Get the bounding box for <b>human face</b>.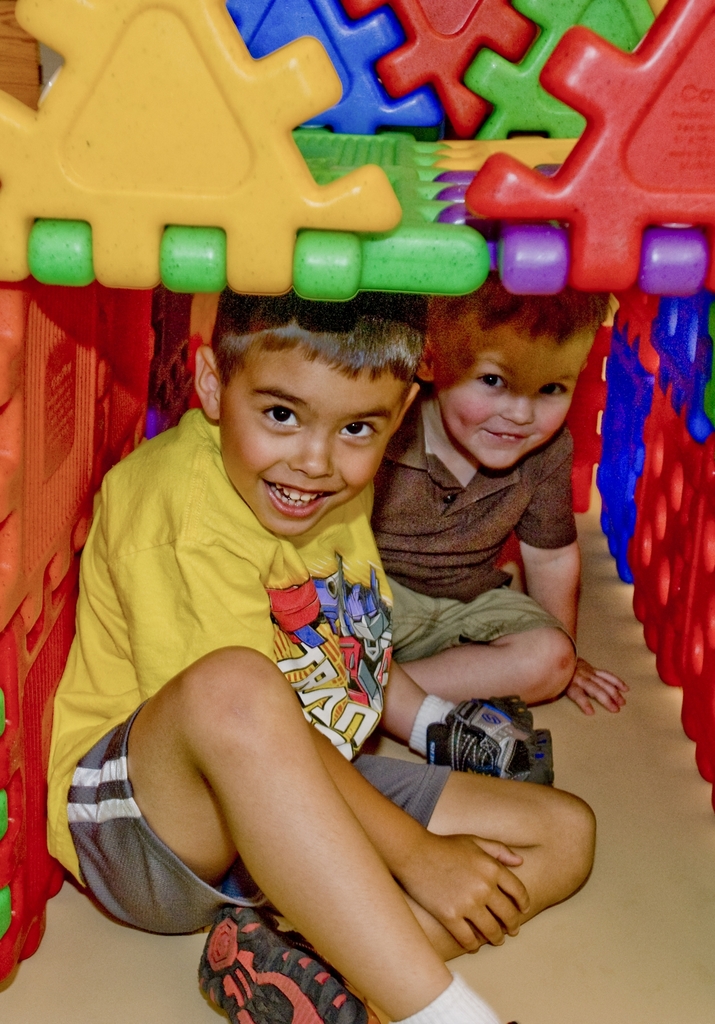
[220, 344, 409, 536].
